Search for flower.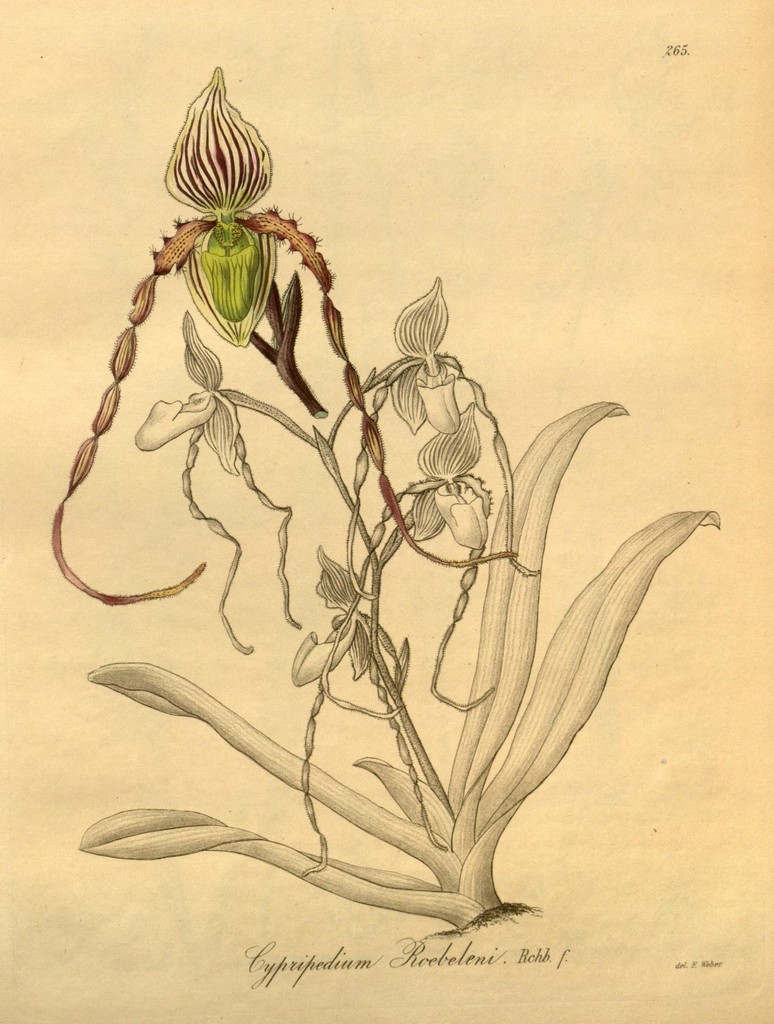
Found at [134, 312, 304, 659].
